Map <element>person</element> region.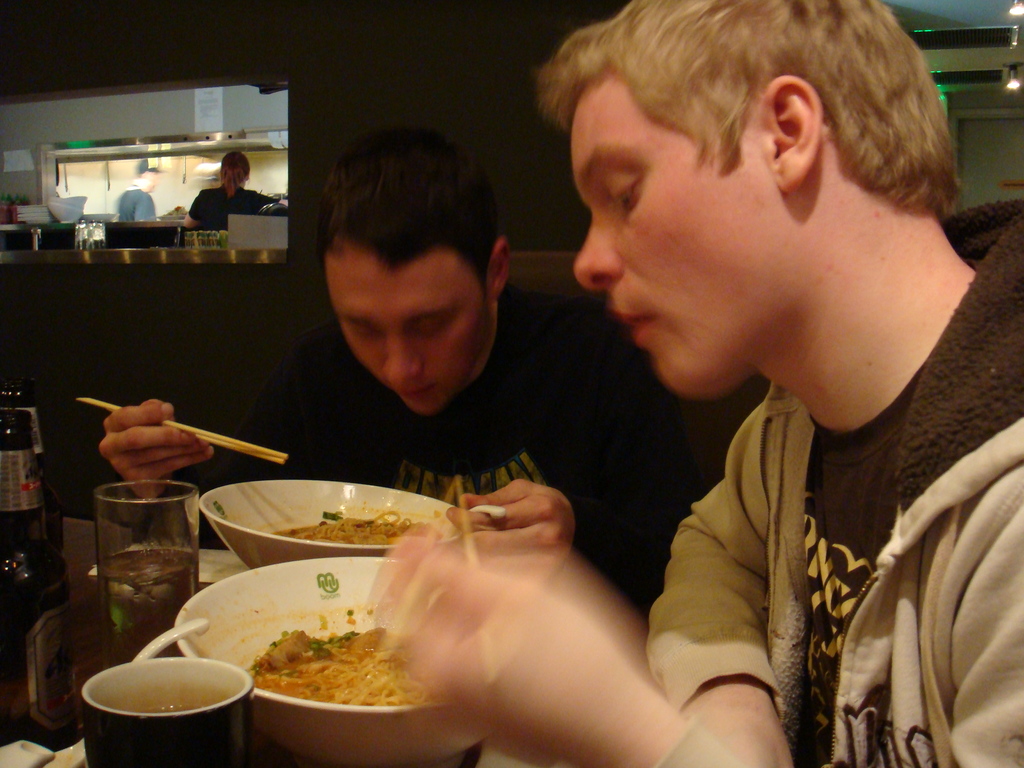
Mapped to {"left": 364, "top": 0, "right": 1023, "bottom": 767}.
